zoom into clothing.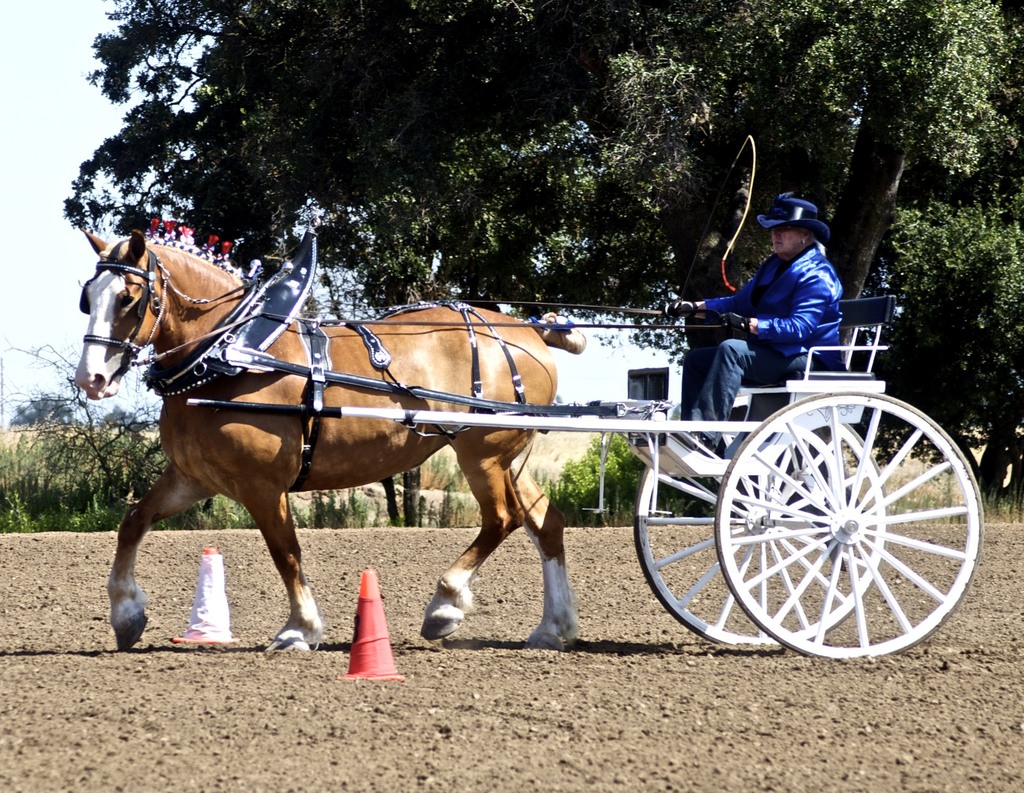
Zoom target: (x1=698, y1=206, x2=867, y2=380).
